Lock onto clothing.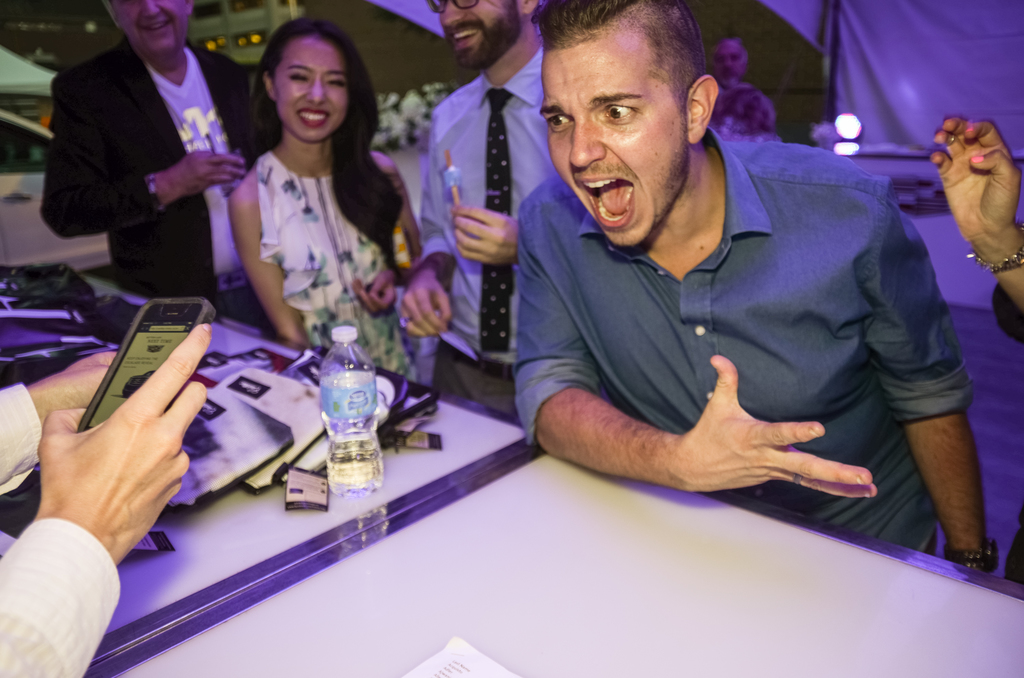
Locked: left=246, top=161, right=432, bottom=383.
